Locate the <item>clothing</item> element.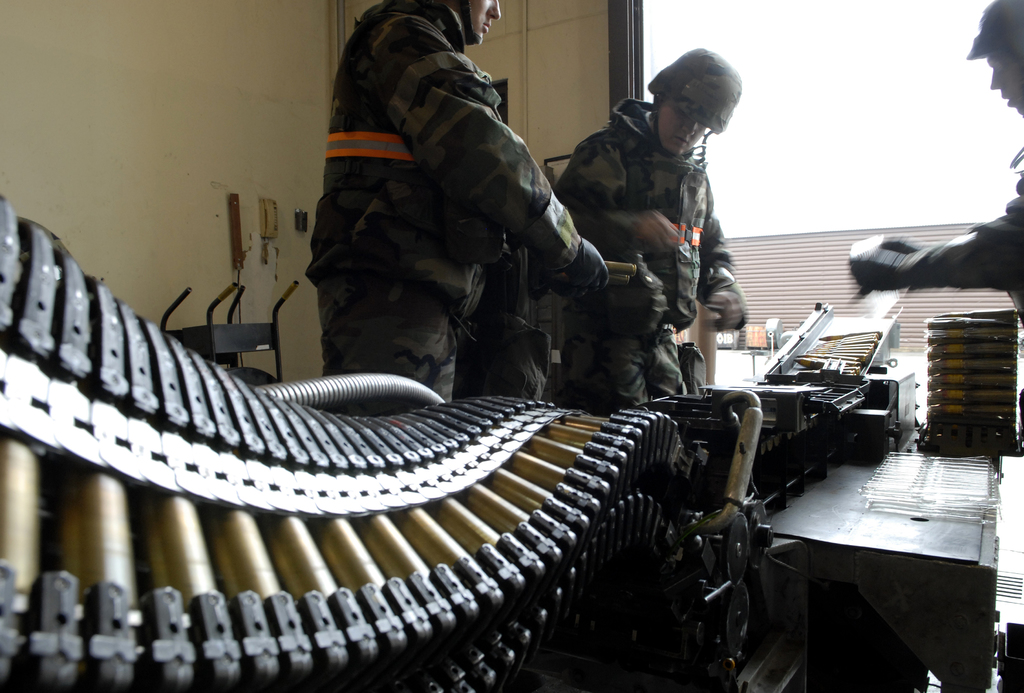
Element bbox: x1=538, y1=94, x2=736, y2=420.
